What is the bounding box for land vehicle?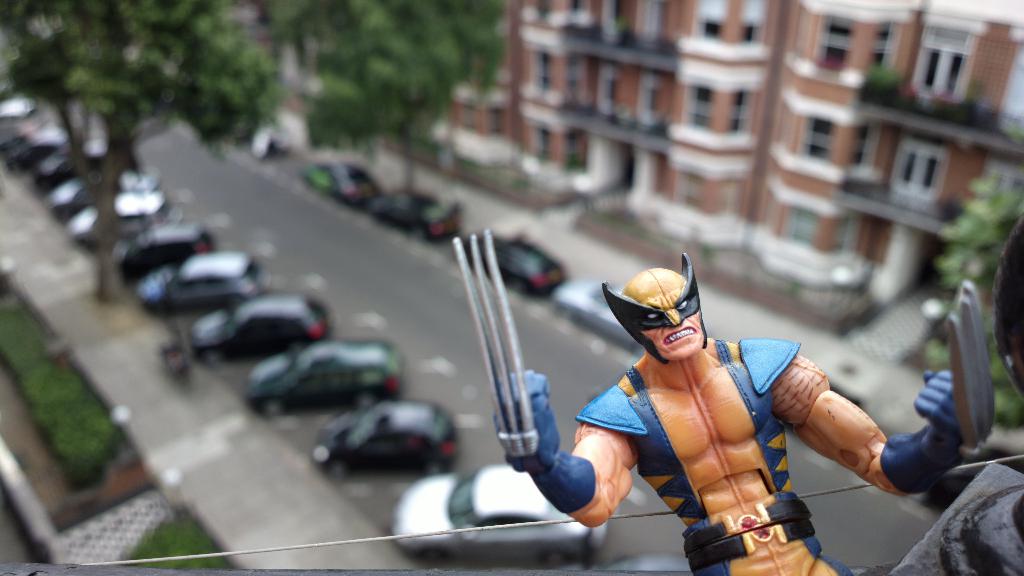
bbox(369, 188, 467, 246).
